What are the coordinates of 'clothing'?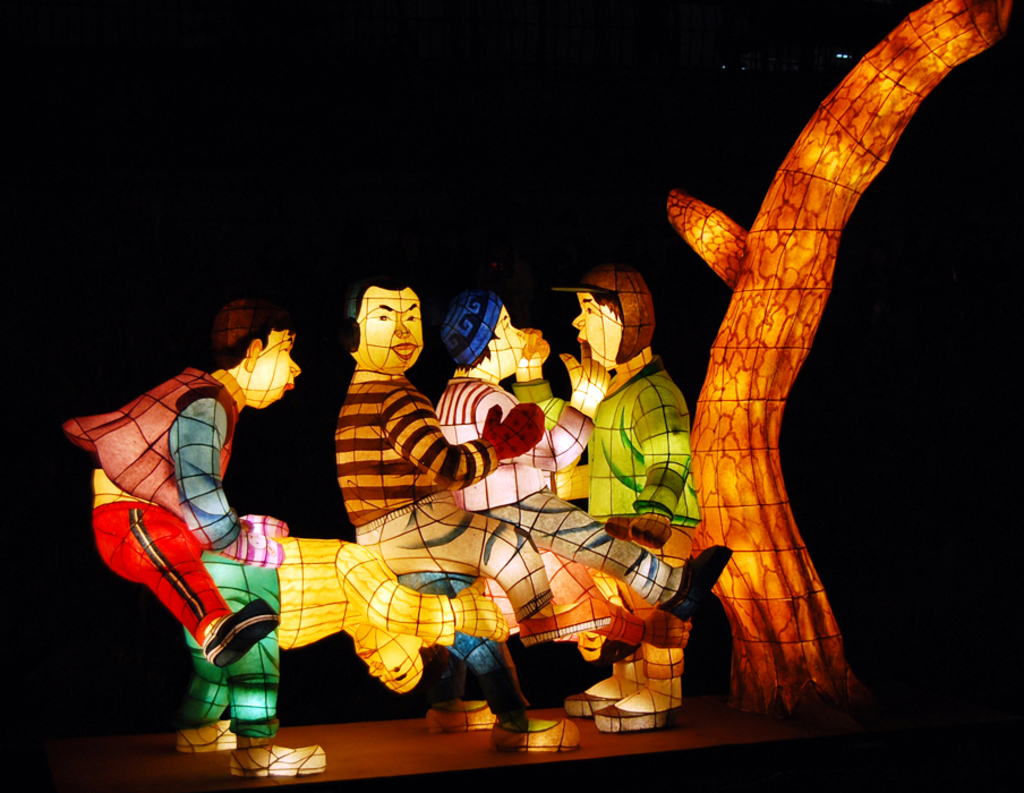
(172,536,454,739).
